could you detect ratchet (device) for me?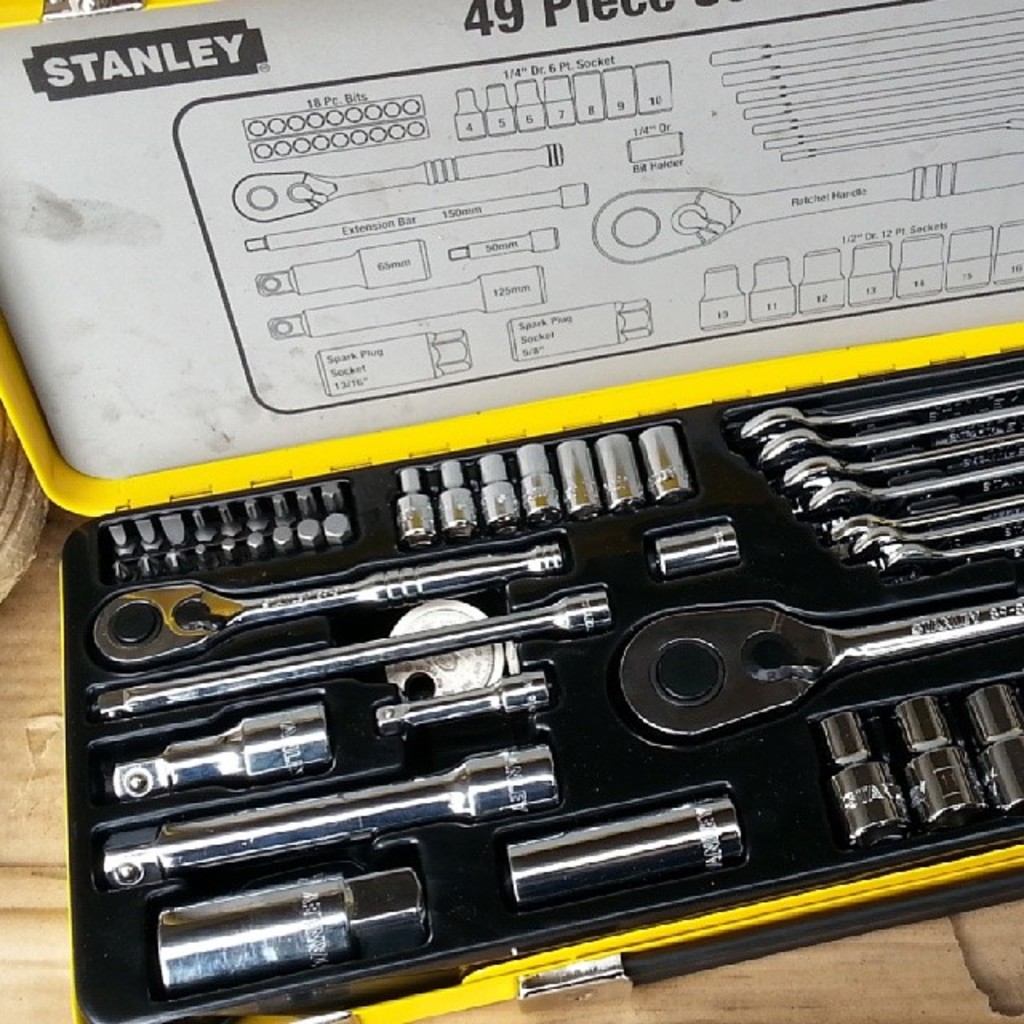
Detection result: <region>494, 299, 651, 360</region>.
